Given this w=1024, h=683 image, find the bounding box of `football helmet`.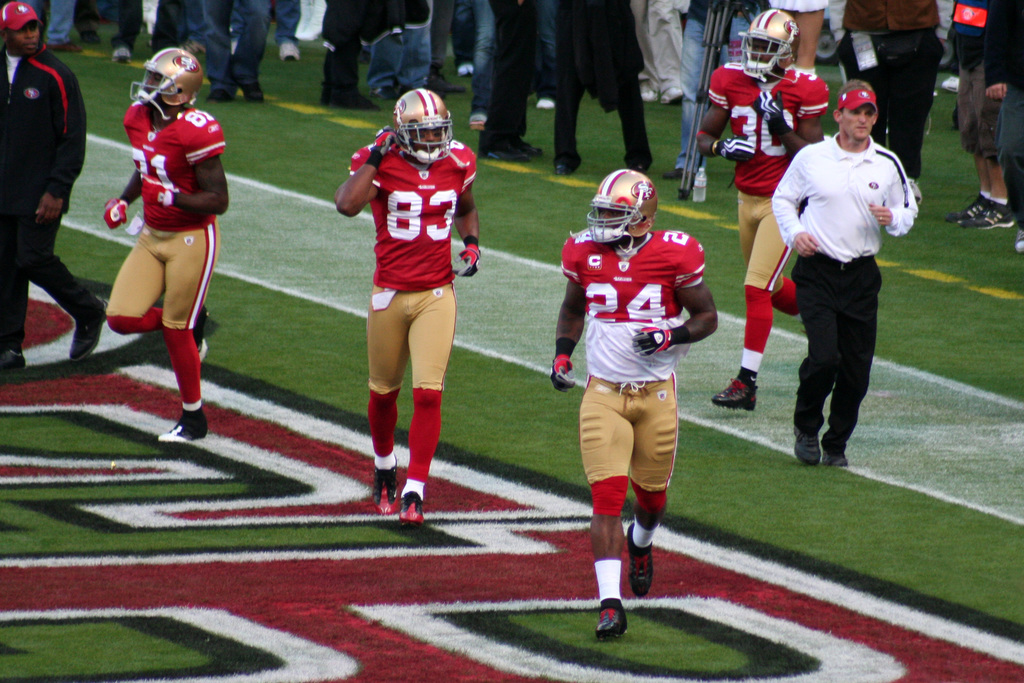
bbox=(396, 88, 459, 165).
